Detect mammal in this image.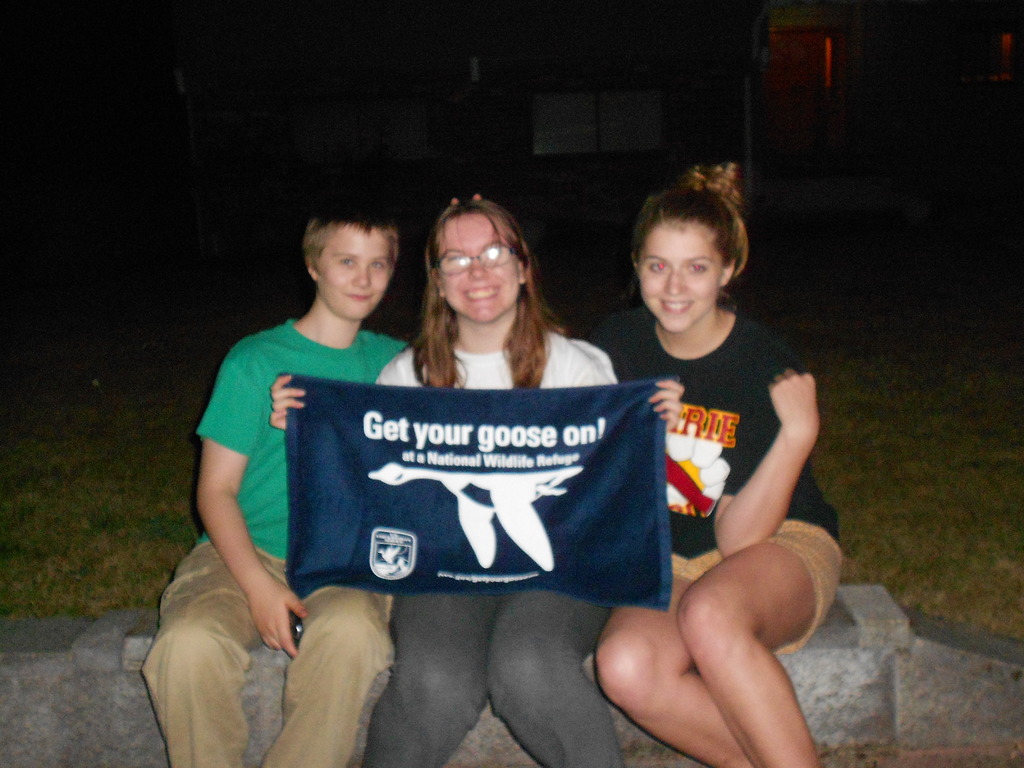
Detection: [271, 190, 689, 767].
